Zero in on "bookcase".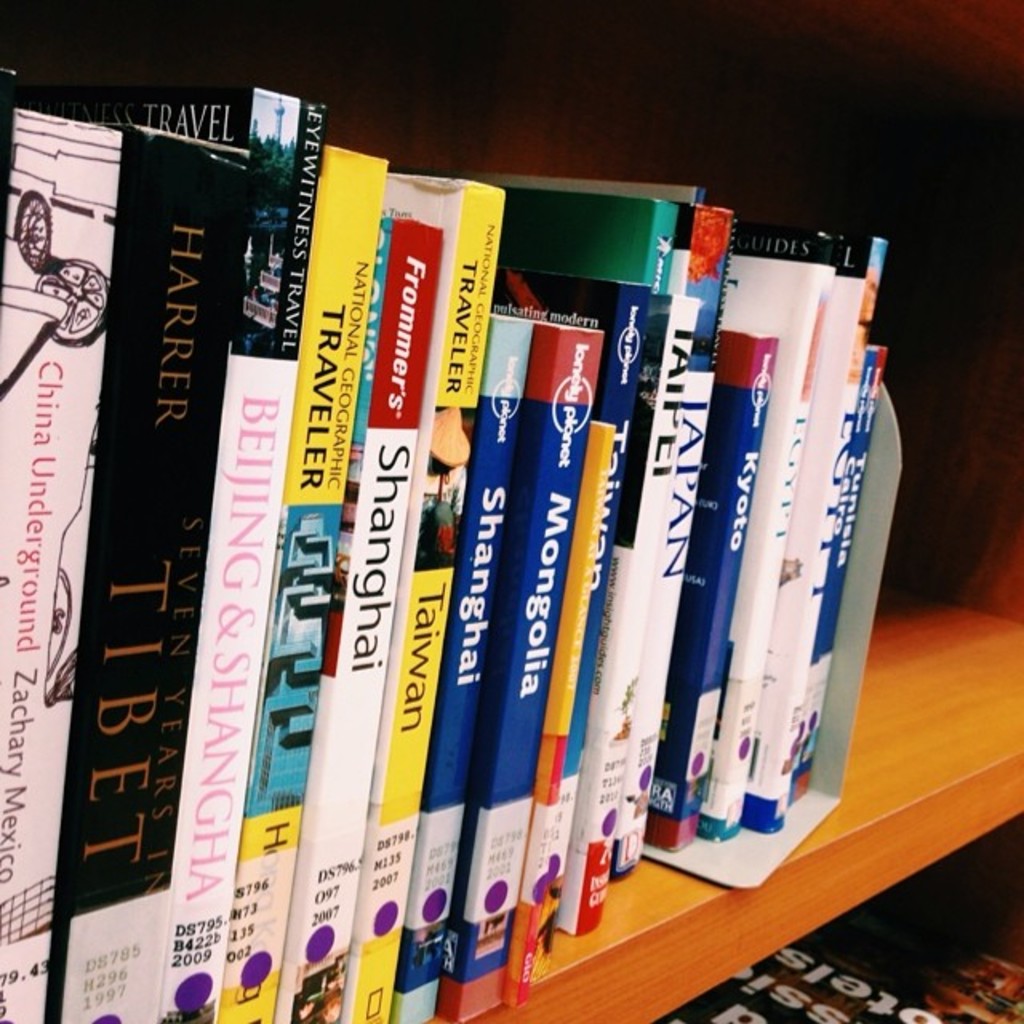
Zeroed in: rect(0, 62, 997, 987).
